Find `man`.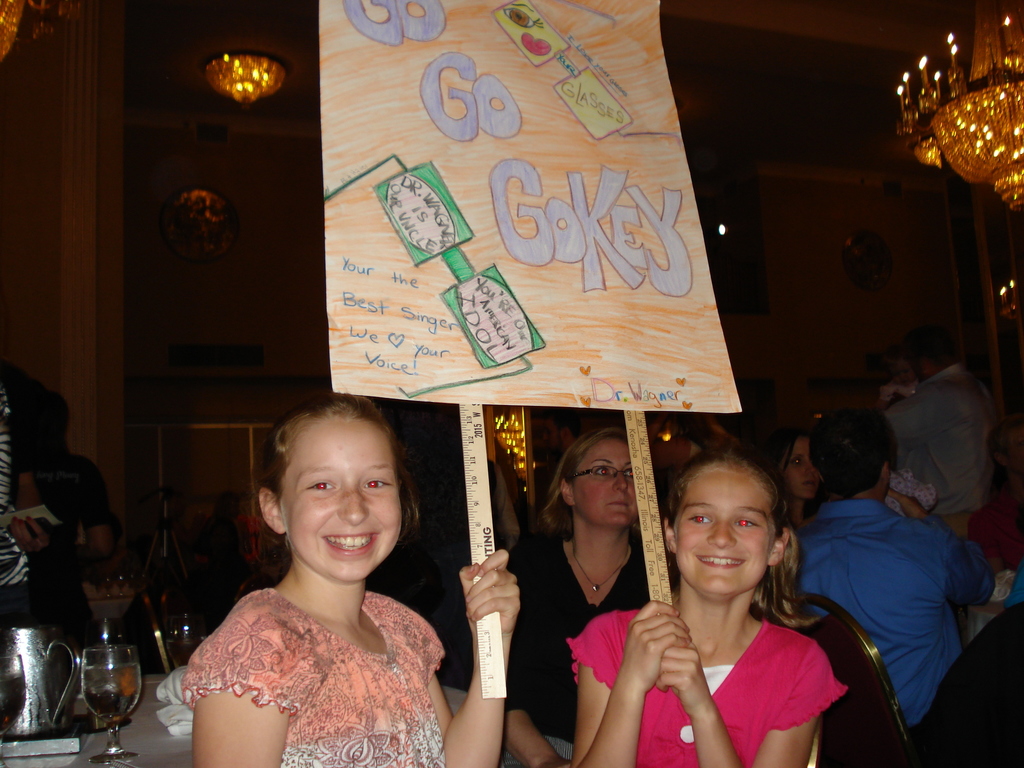
882:323:1010:569.
